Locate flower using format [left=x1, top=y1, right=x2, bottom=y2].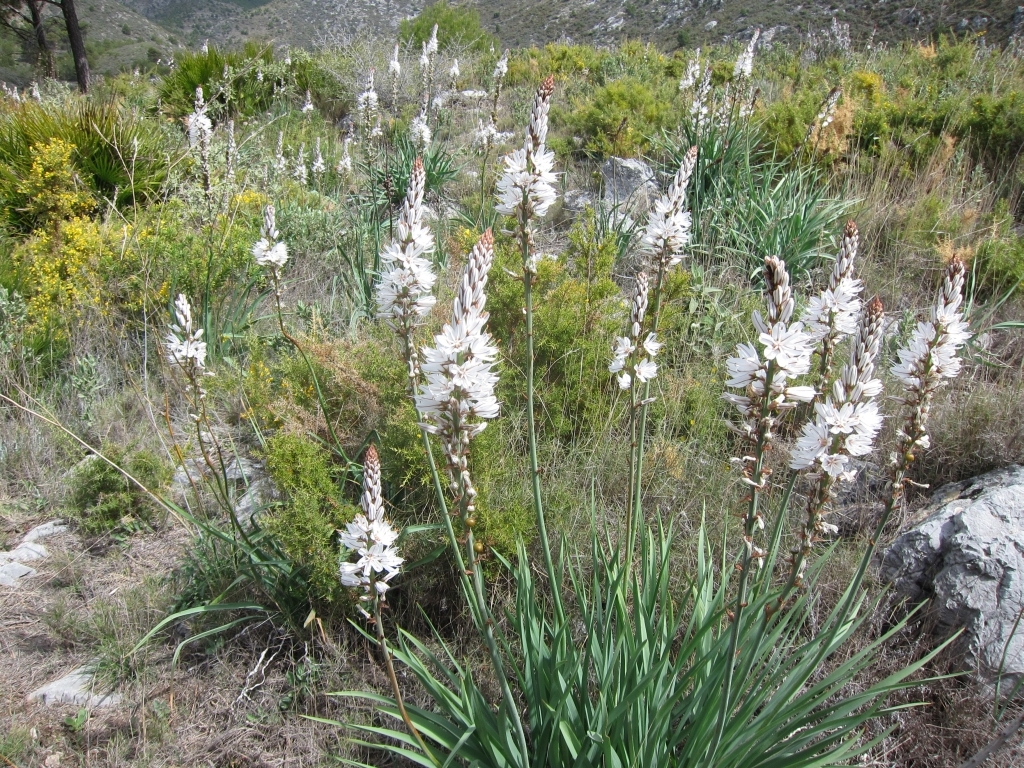
[left=800, top=225, right=856, bottom=359].
